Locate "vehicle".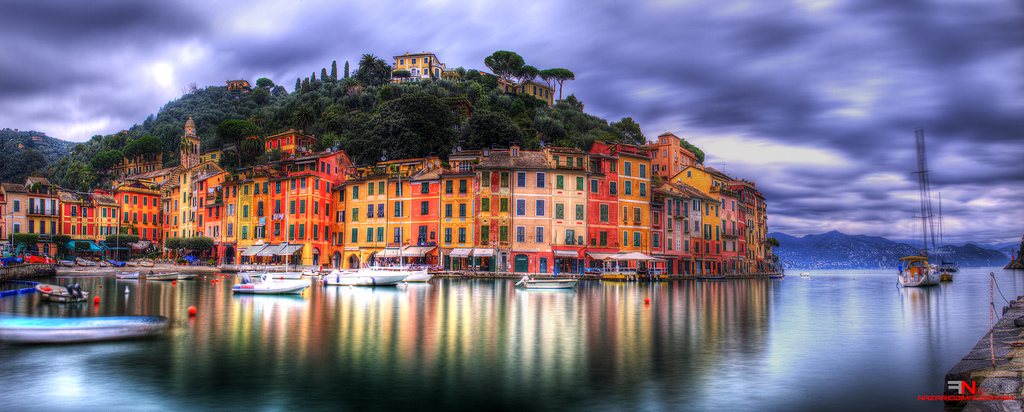
Bounding box: 328/251/413/288.
